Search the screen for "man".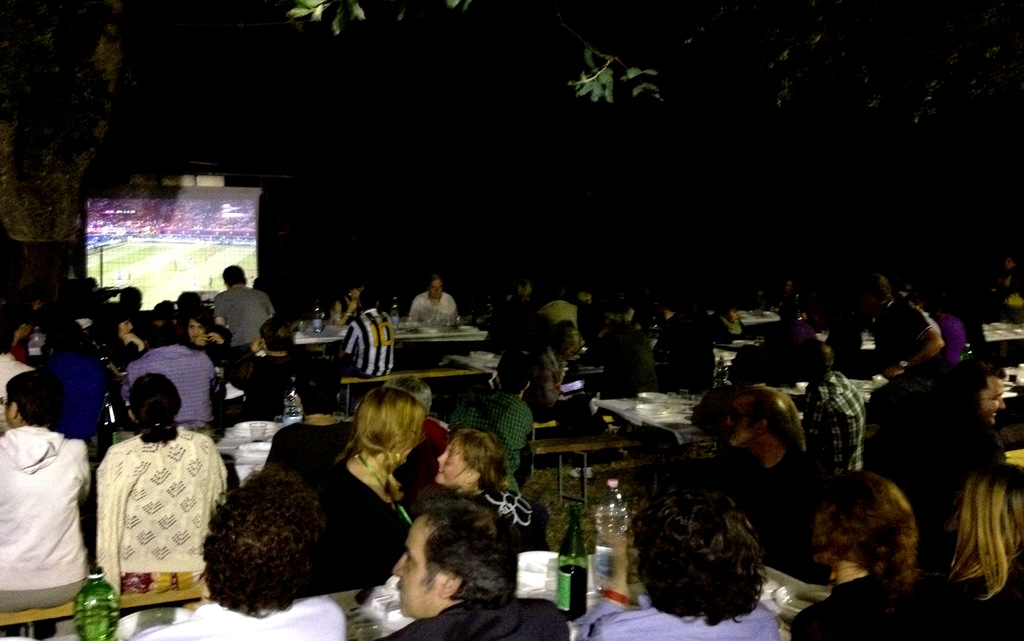
Found at select_region(852, 272, 943, 386).
